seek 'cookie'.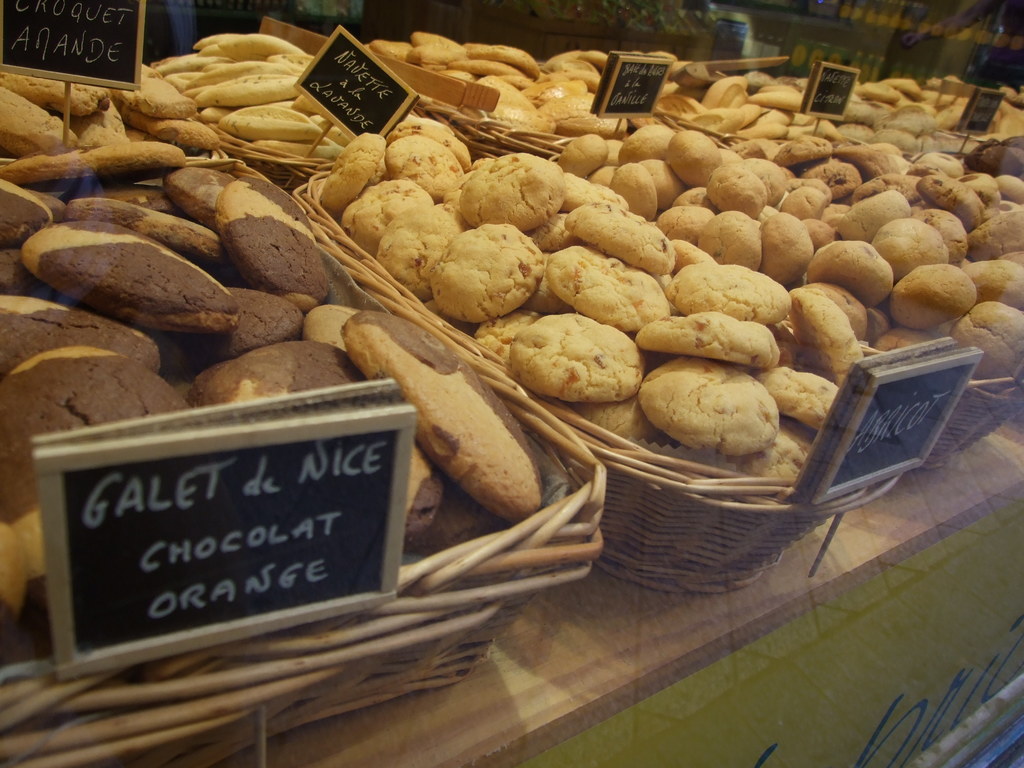
bbox=[565, 67, 596, 91].
